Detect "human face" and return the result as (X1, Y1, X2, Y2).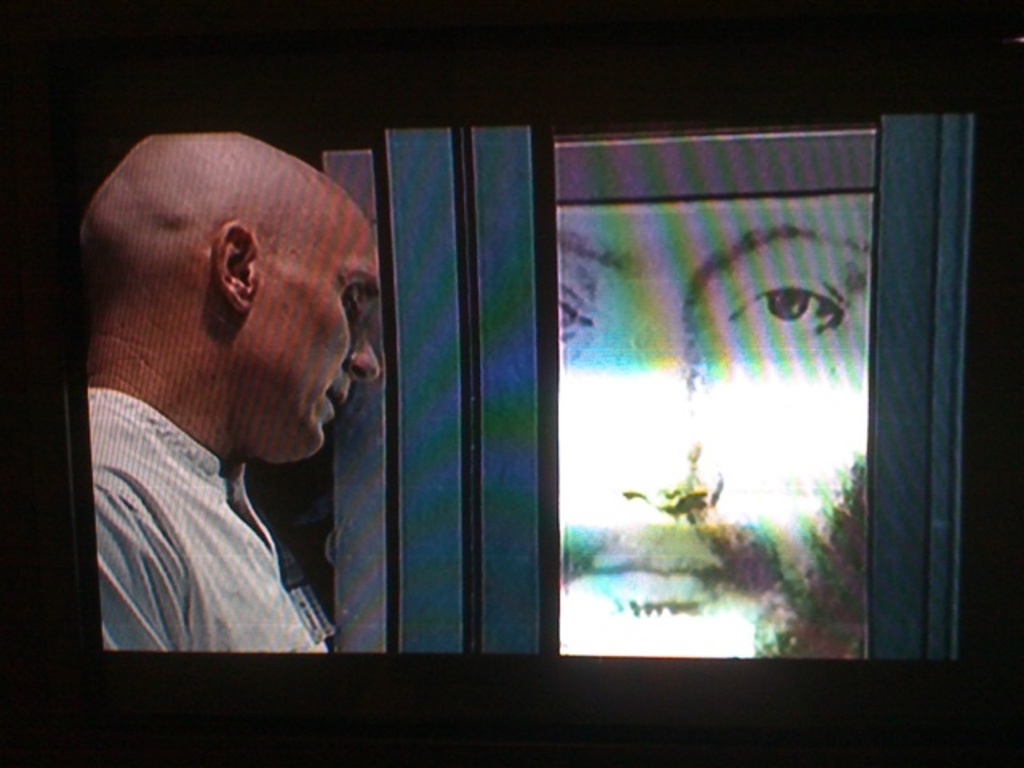
(557, 206, 875, 656).
